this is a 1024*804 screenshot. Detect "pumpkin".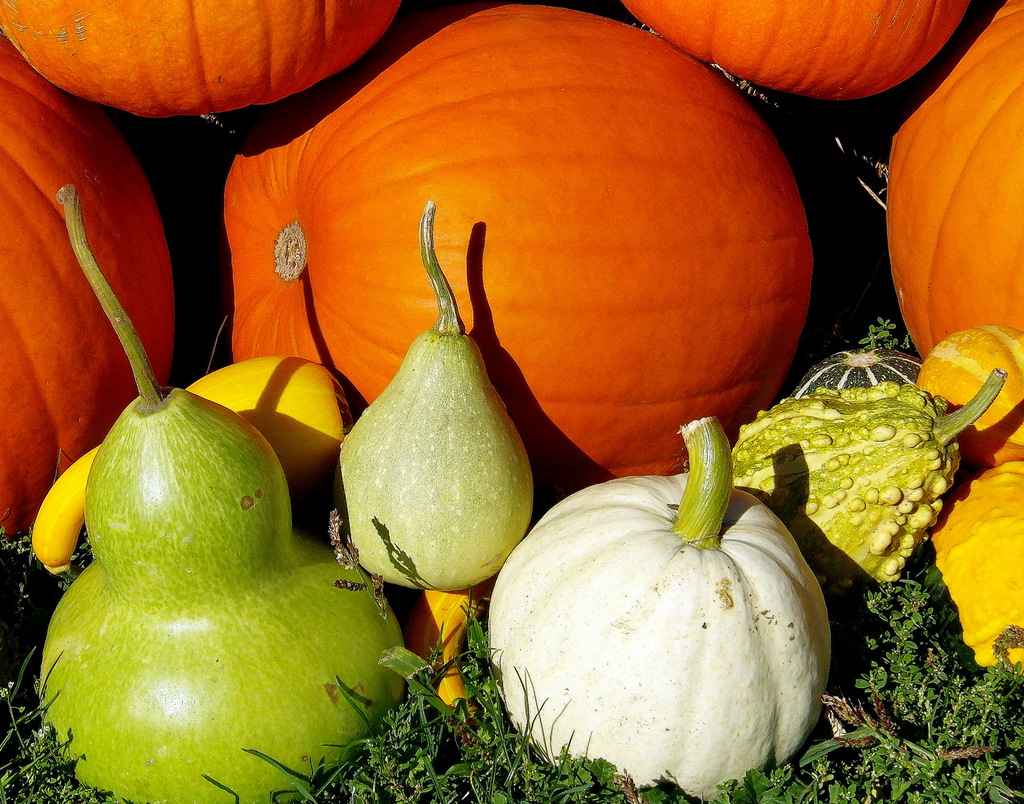
{"left": 621, "top": 0, "right": 968, "bottom": 101}.
